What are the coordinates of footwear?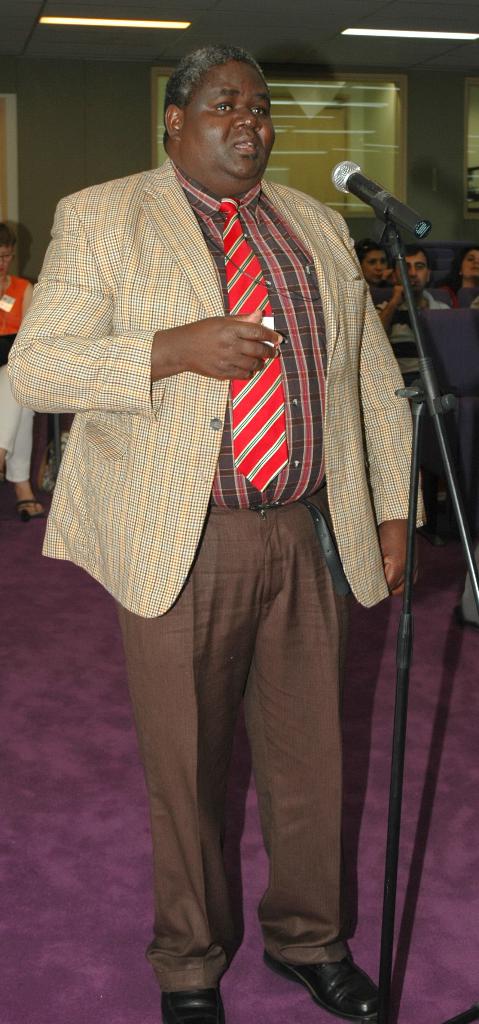
{"x1": 265, "y1": 933, "x2": 394, "y2": 1018}.
